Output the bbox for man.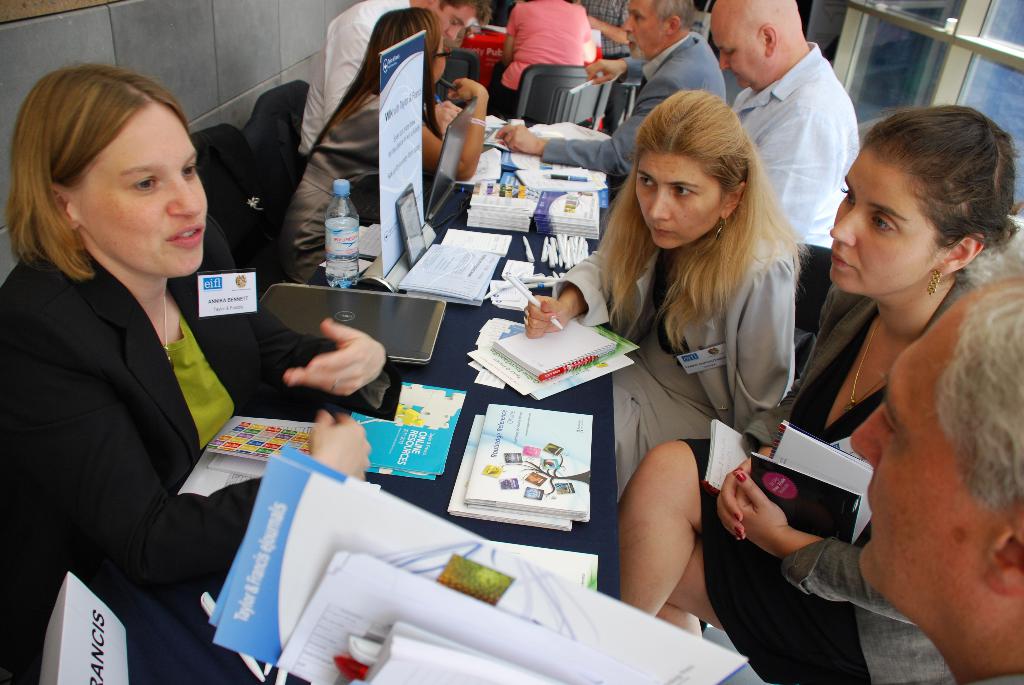
(294,0,500,161).
